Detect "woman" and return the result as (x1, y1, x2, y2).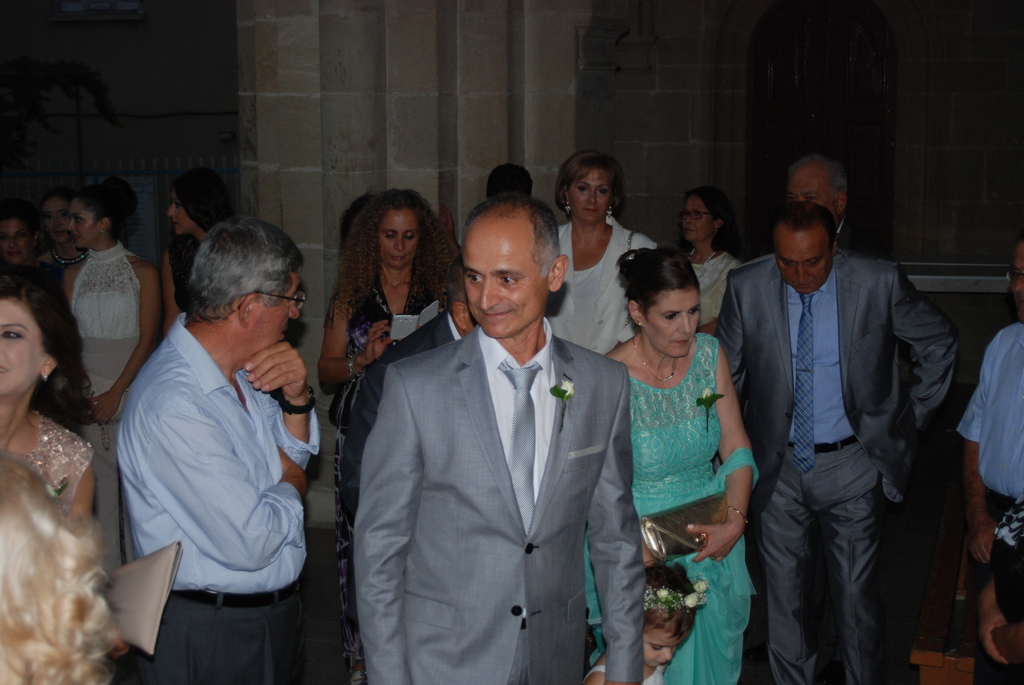
(0, 203, 40, 278).
